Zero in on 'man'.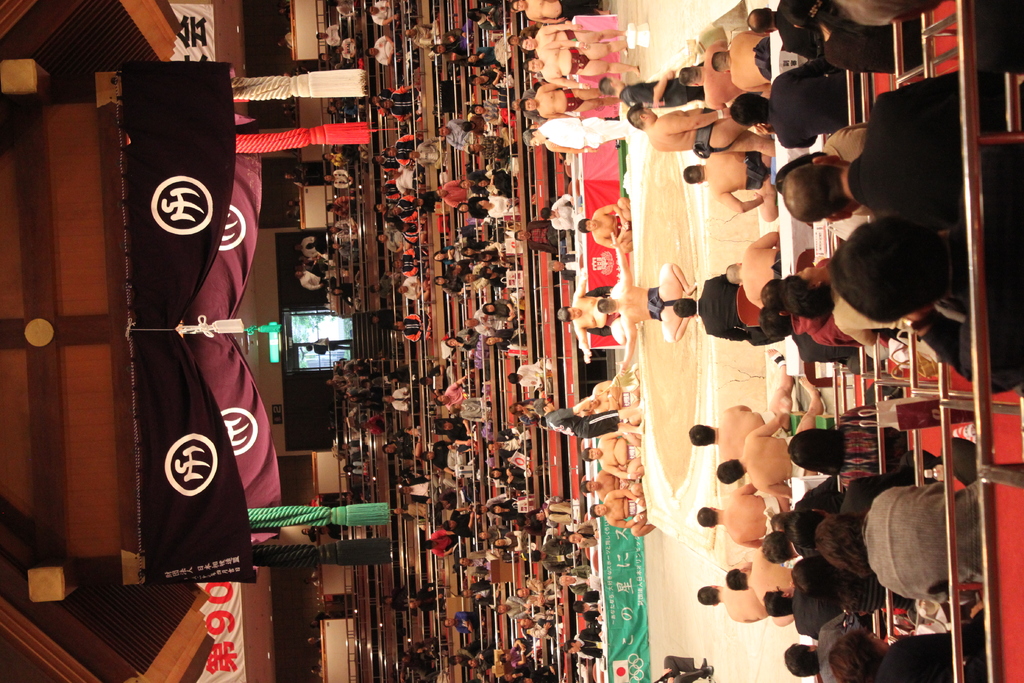
Zeroed in: <region>726, 236, 780, 310</region>.
